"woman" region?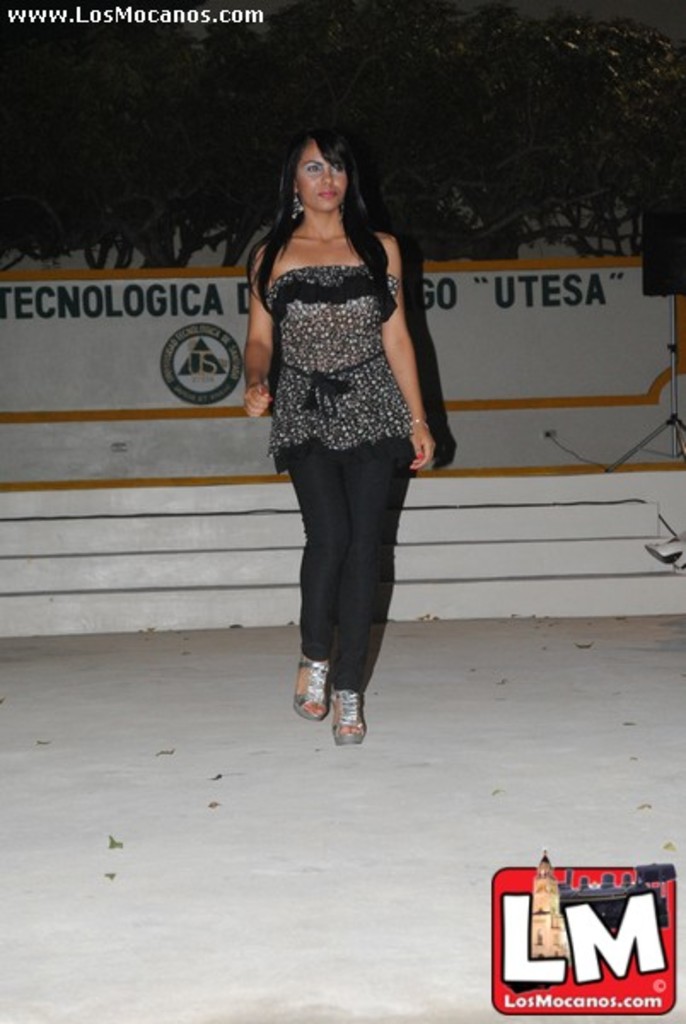
bbox=[230, 119, 442, 676]
